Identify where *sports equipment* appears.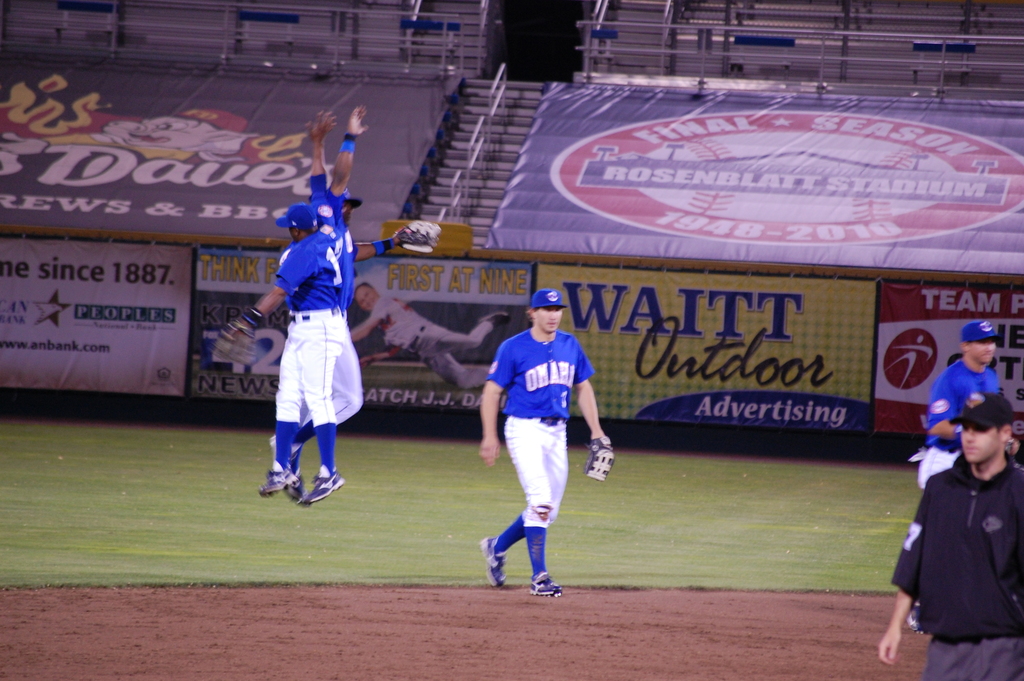
Appears at Rect(393, 218, 440, 254).
